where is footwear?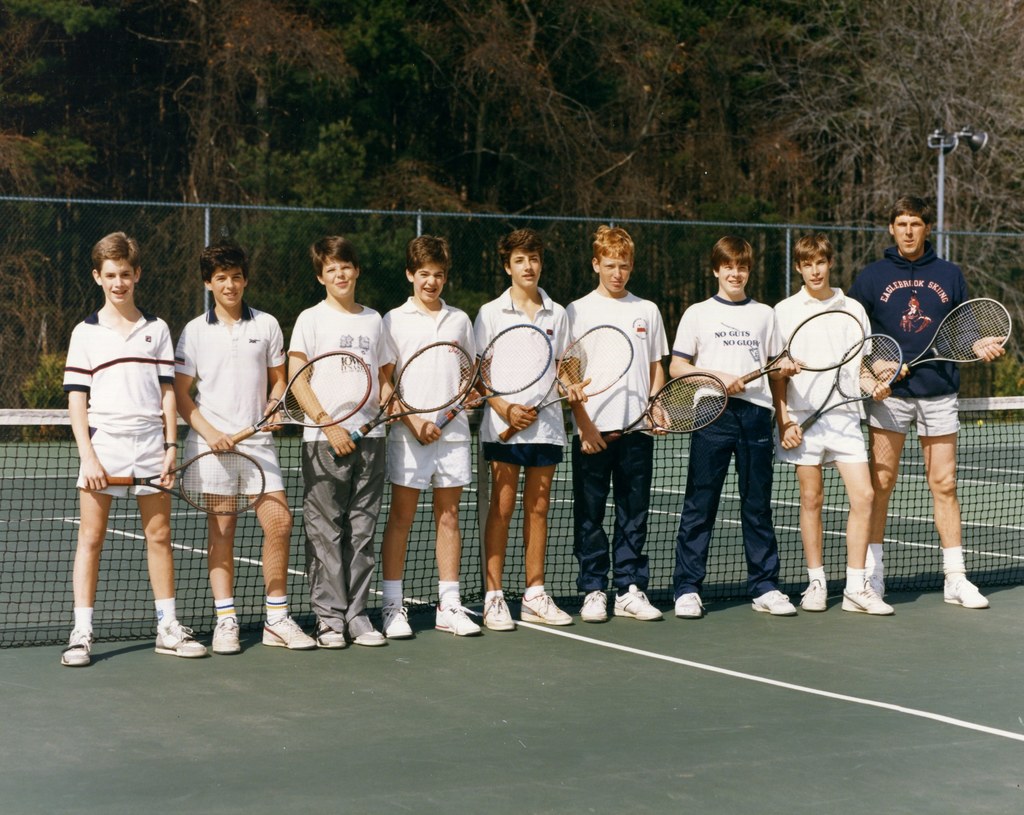
pyautogui.locateOnScreen(482, 594, 518, 632).
